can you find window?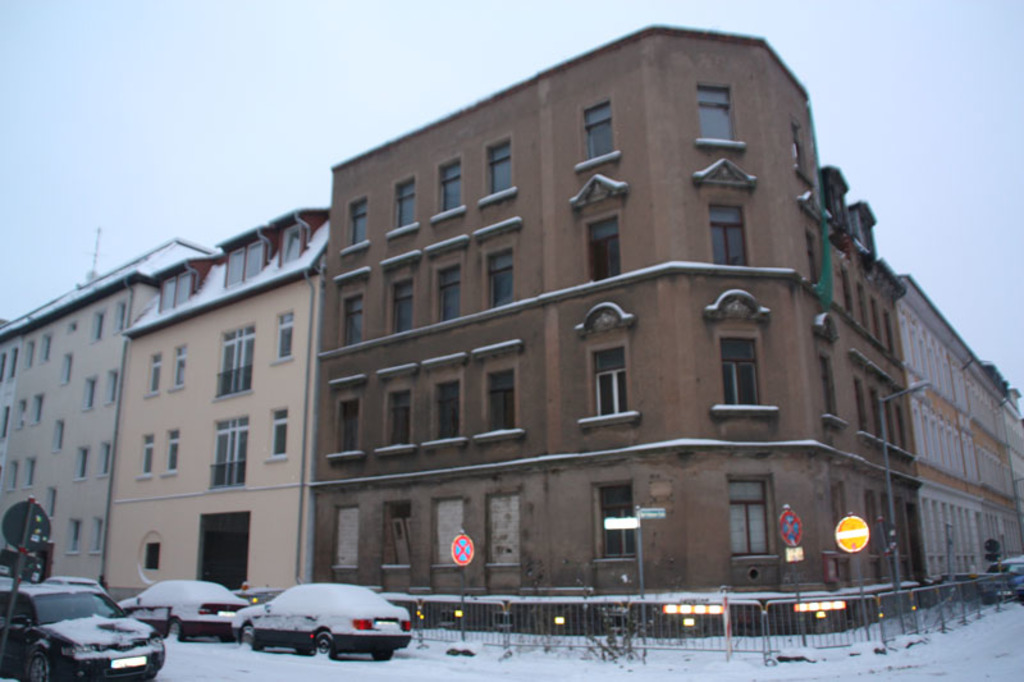
Yes, bounding box: Rect(388, 276, 415, 335).
